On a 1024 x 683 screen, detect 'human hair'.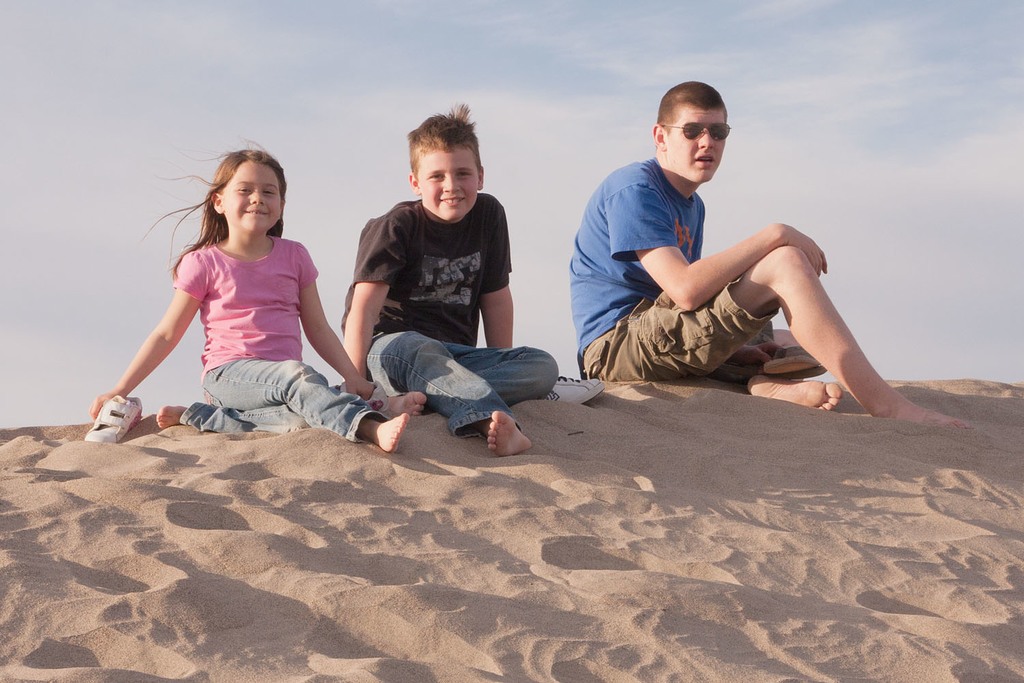
bbox=[659, 81, 728, 137].
